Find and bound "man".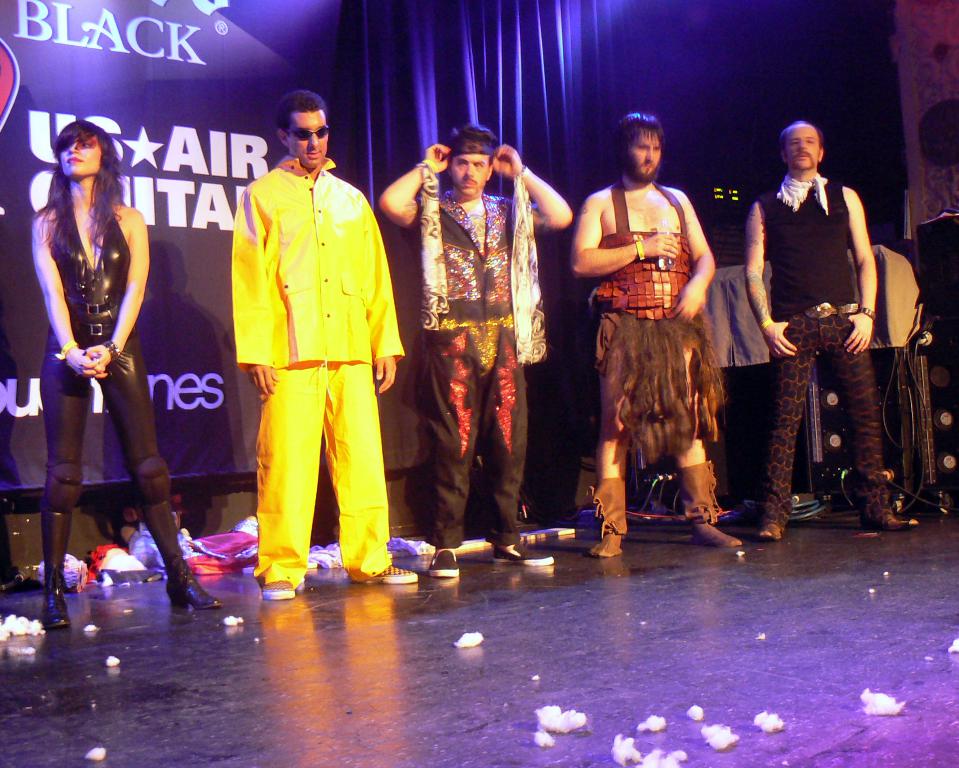
Bound: {"left": 571, "top": 110, "right": 746, "bottom": 552}.
